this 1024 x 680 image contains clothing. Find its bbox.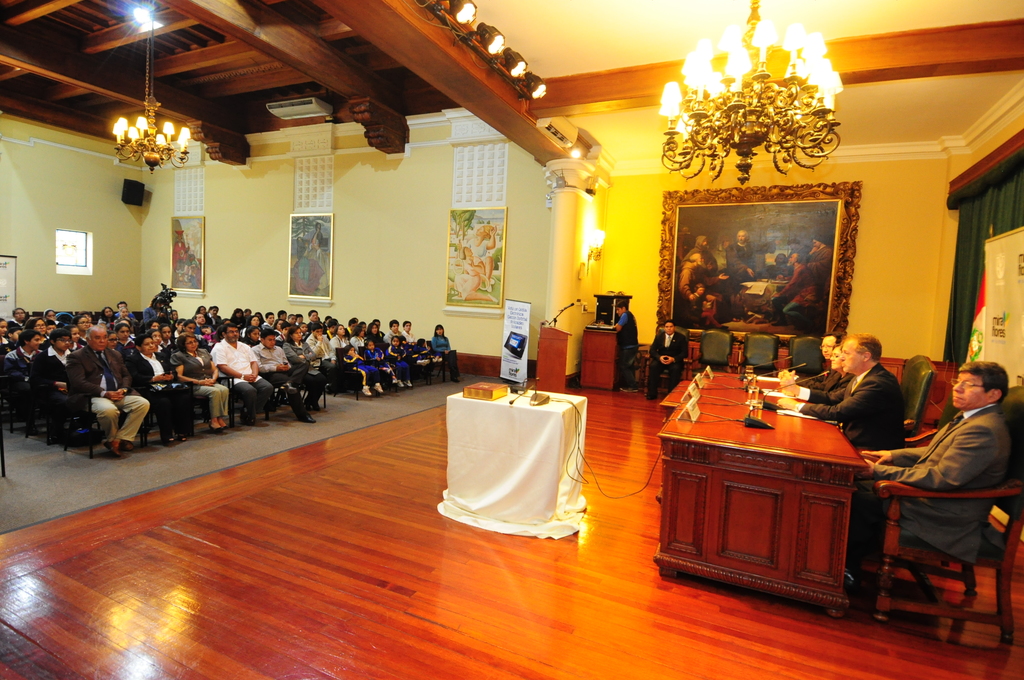
region(616, 309, 637, 386).
